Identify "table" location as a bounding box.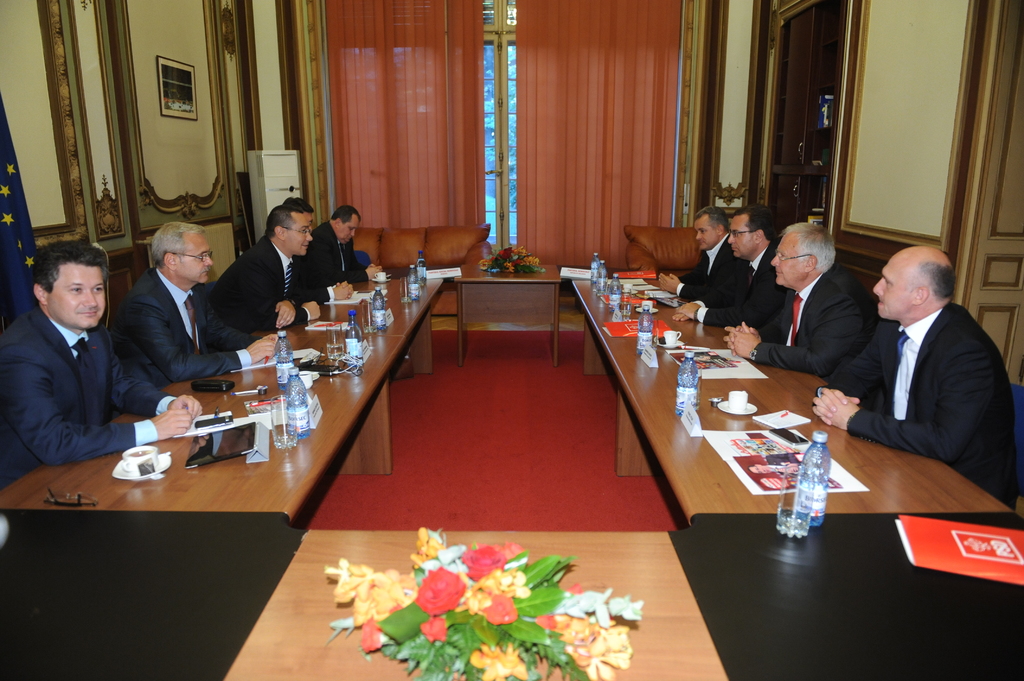
box=[0, 277, 1023, 680].
